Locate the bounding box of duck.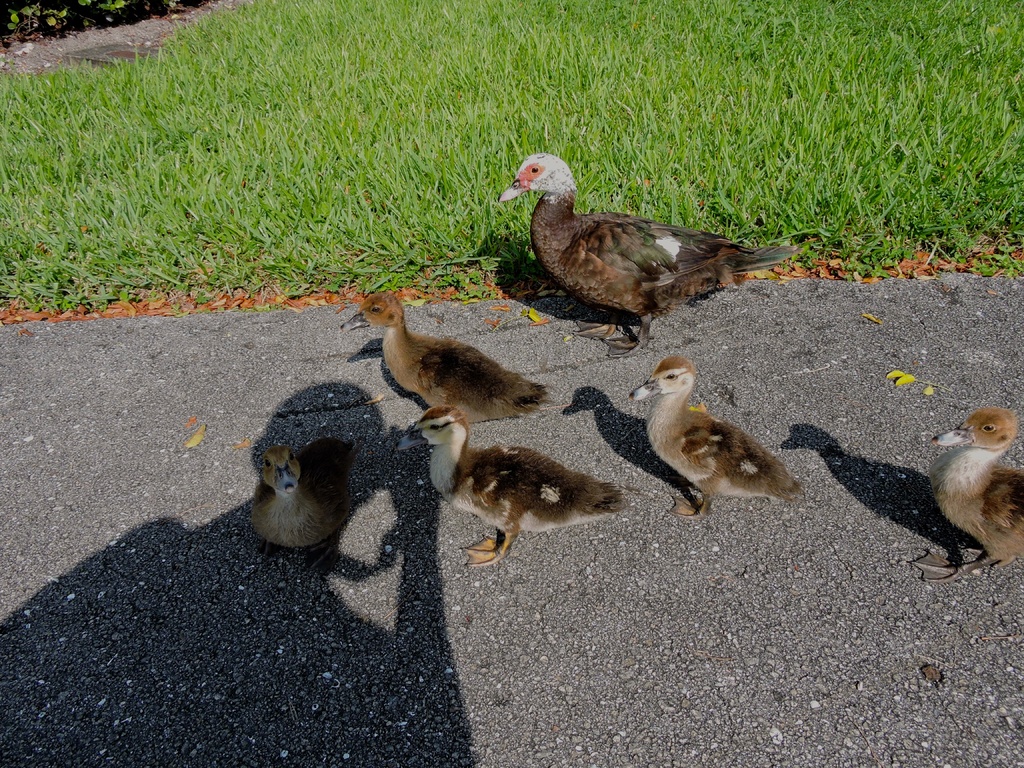
Bounding box: detection(398, 400, 627, 564).
